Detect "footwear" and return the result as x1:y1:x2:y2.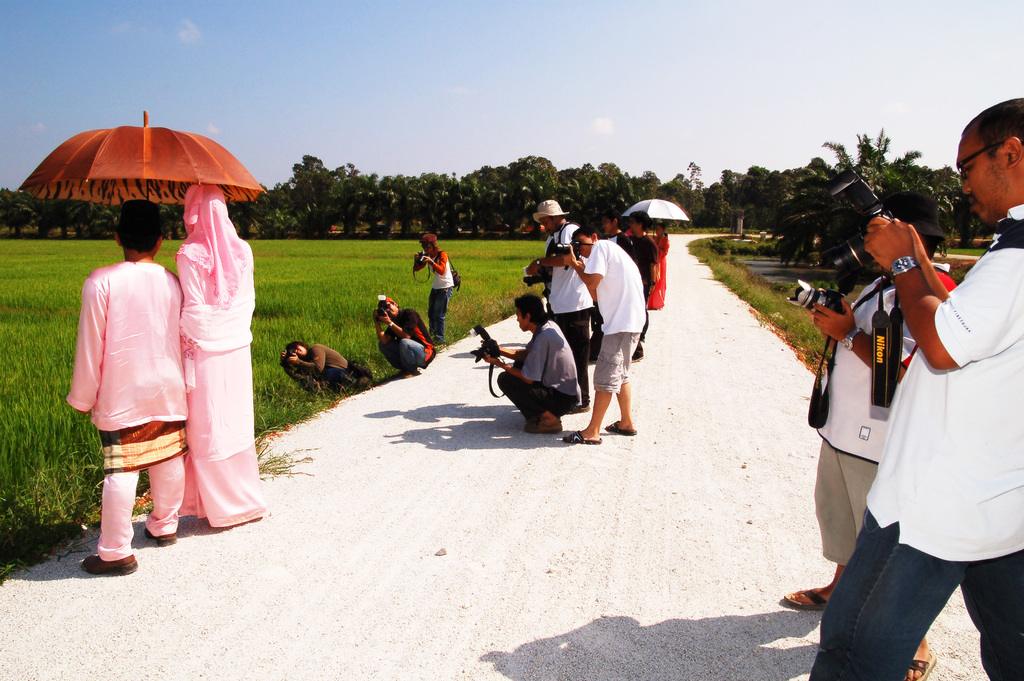
630:345:644:362.
